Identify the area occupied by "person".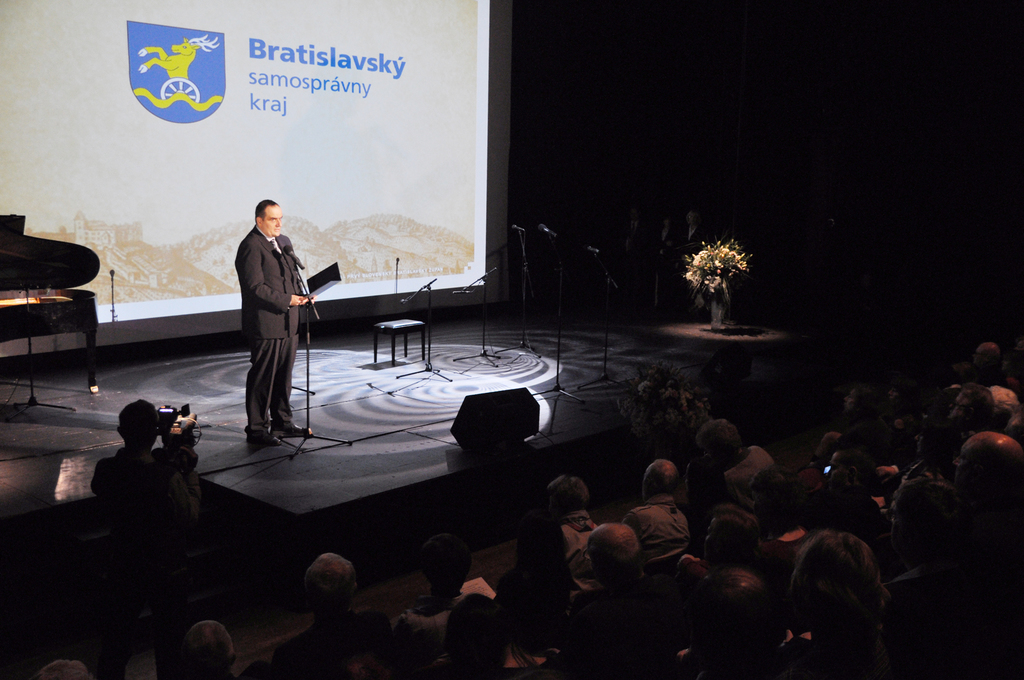
Area: 278:536:388:679.
